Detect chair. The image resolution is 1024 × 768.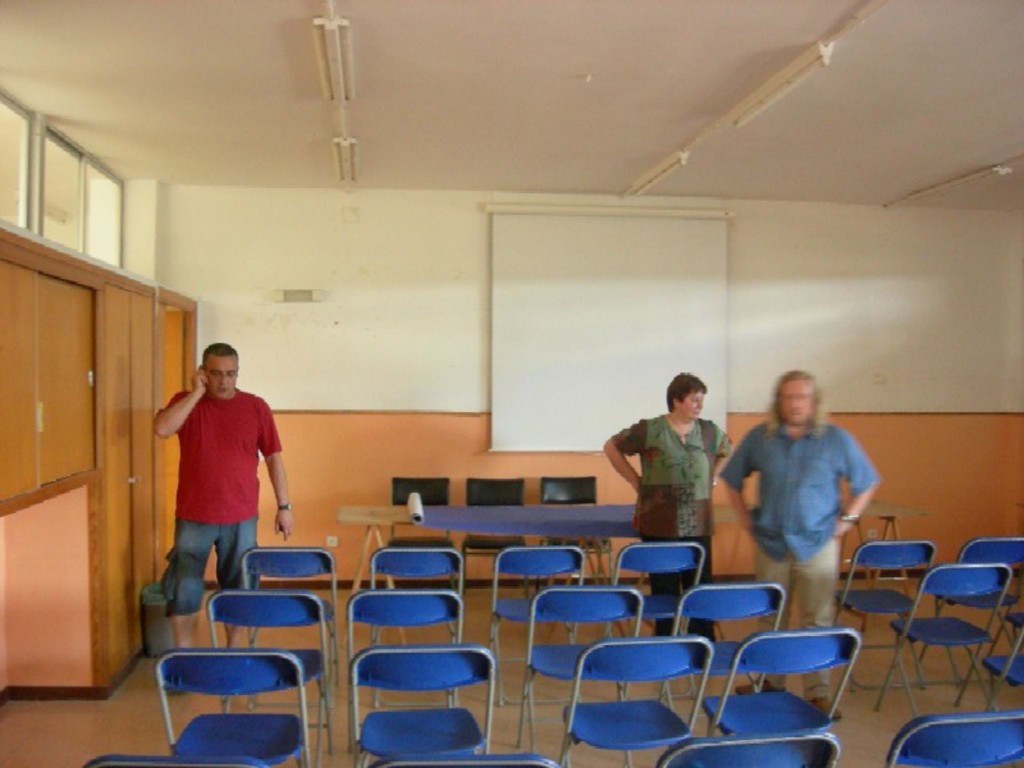
343, 582, 465, 724.
